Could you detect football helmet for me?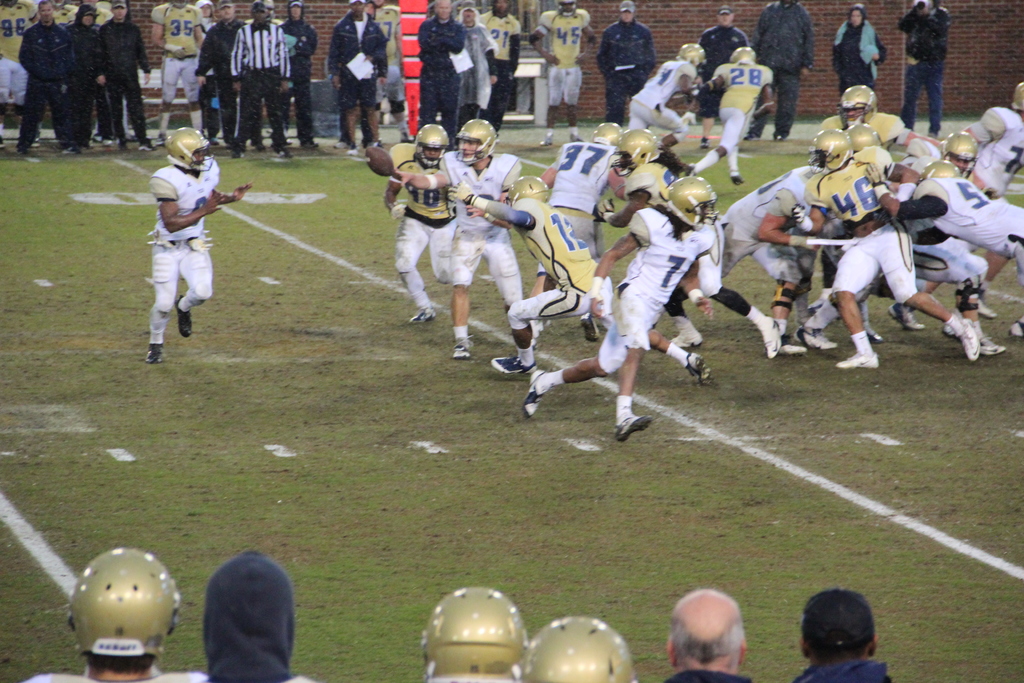
Detection result: 611:126:664:176.
